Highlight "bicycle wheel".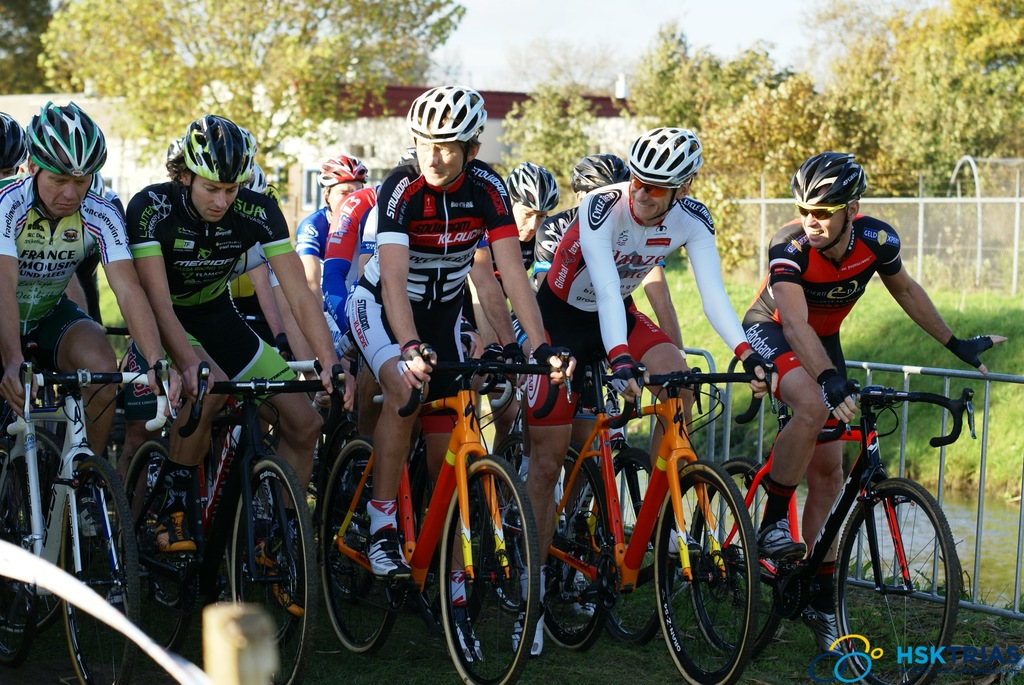
Highlighted region: box(228, 458, 317, 684).
